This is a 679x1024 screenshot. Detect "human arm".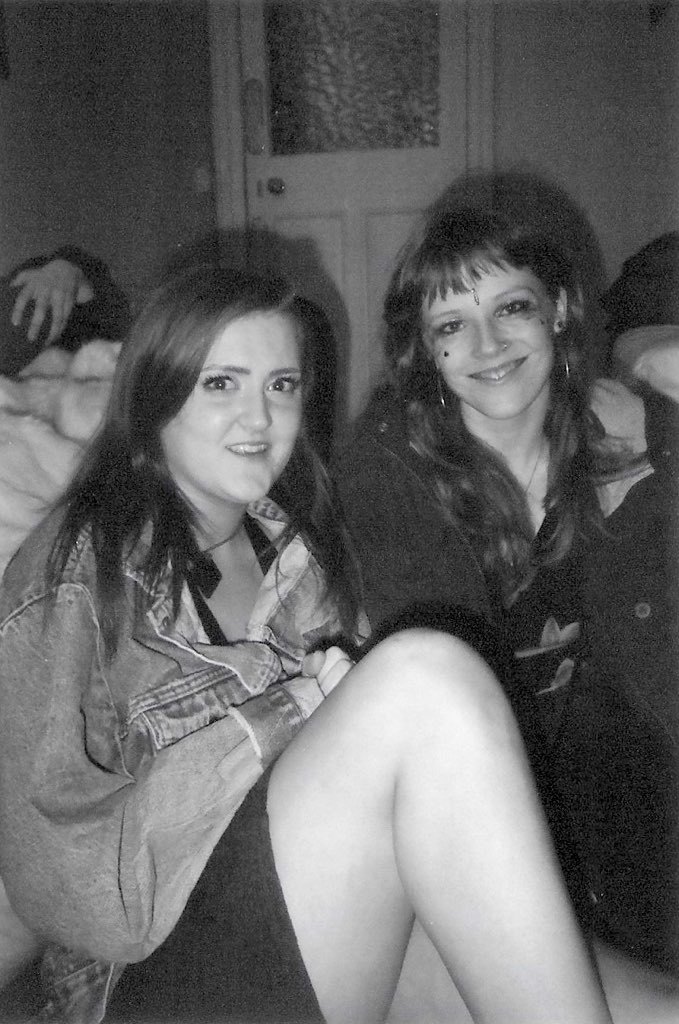
box(595, 319, 678, 406).
